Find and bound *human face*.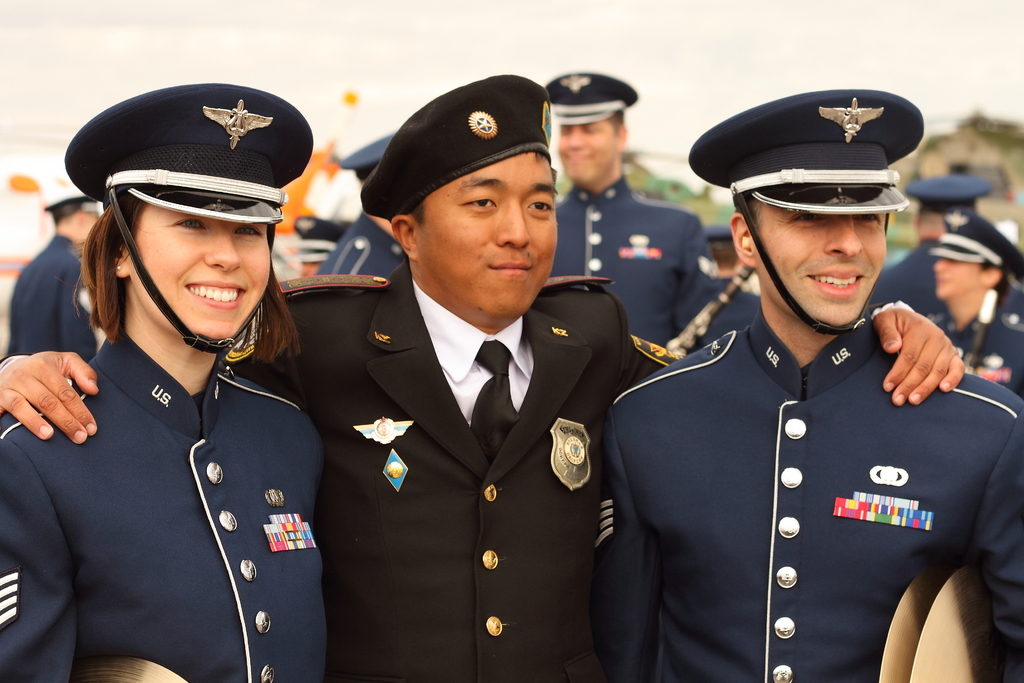
Bound: [125,205,273,336].
